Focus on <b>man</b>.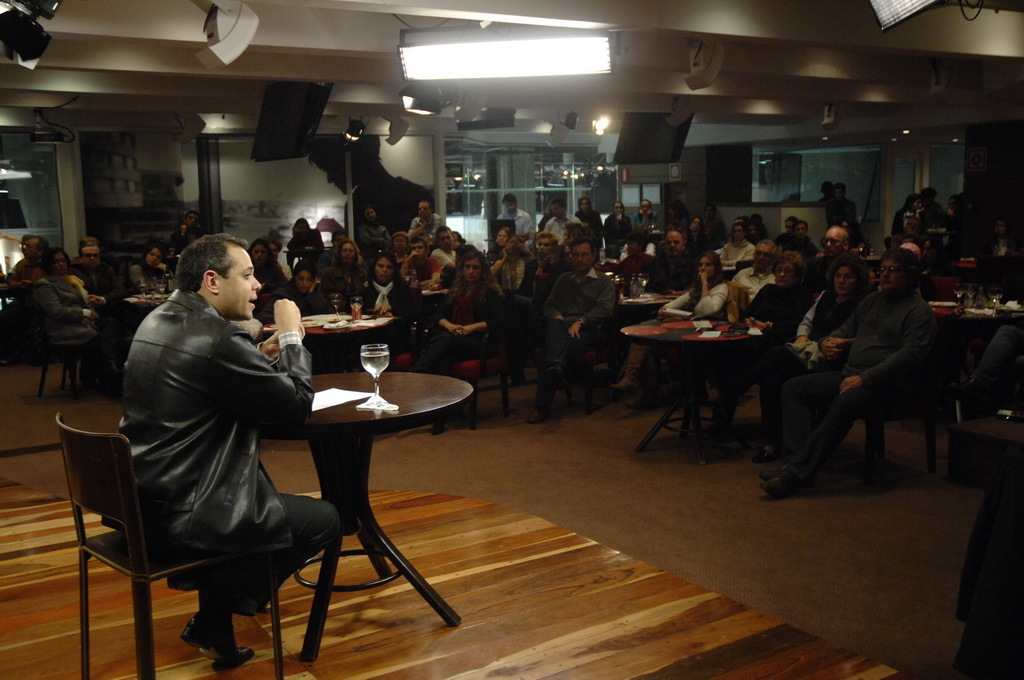
Focused at [526,234,617,426].
